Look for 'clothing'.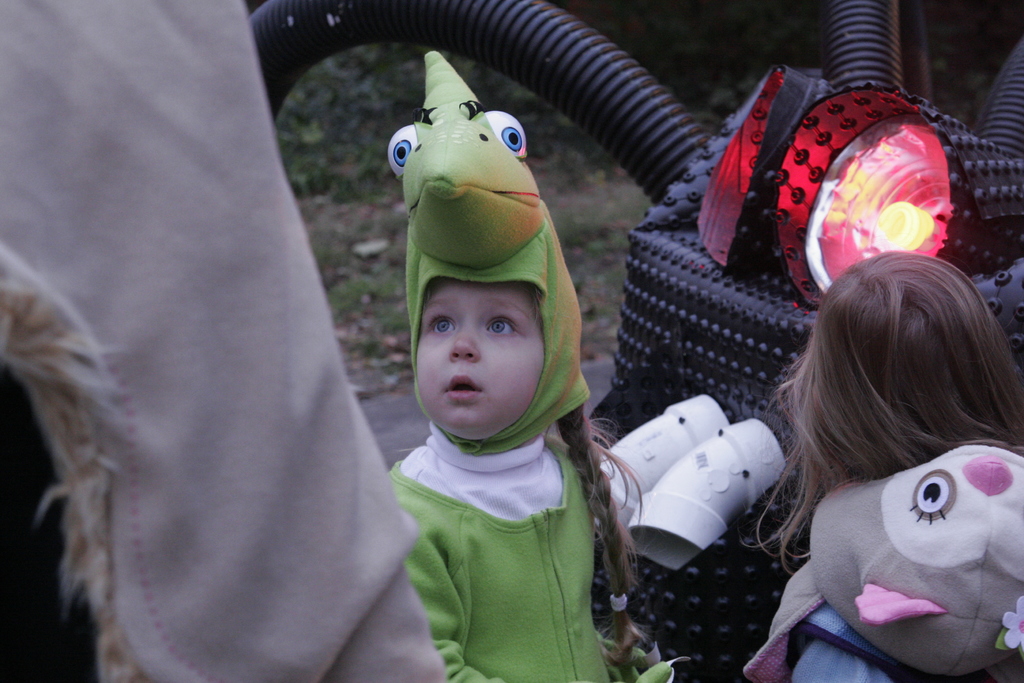
Found: Rect(383, 431, 675, 682).
